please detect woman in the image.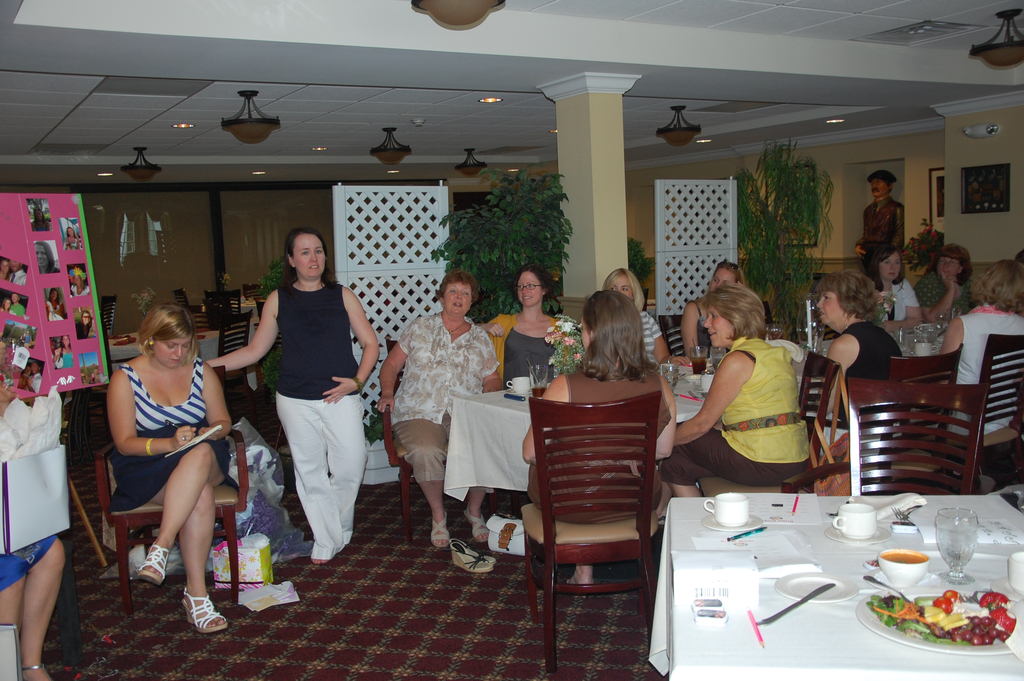
<box>938,255,1023,432</box>.
